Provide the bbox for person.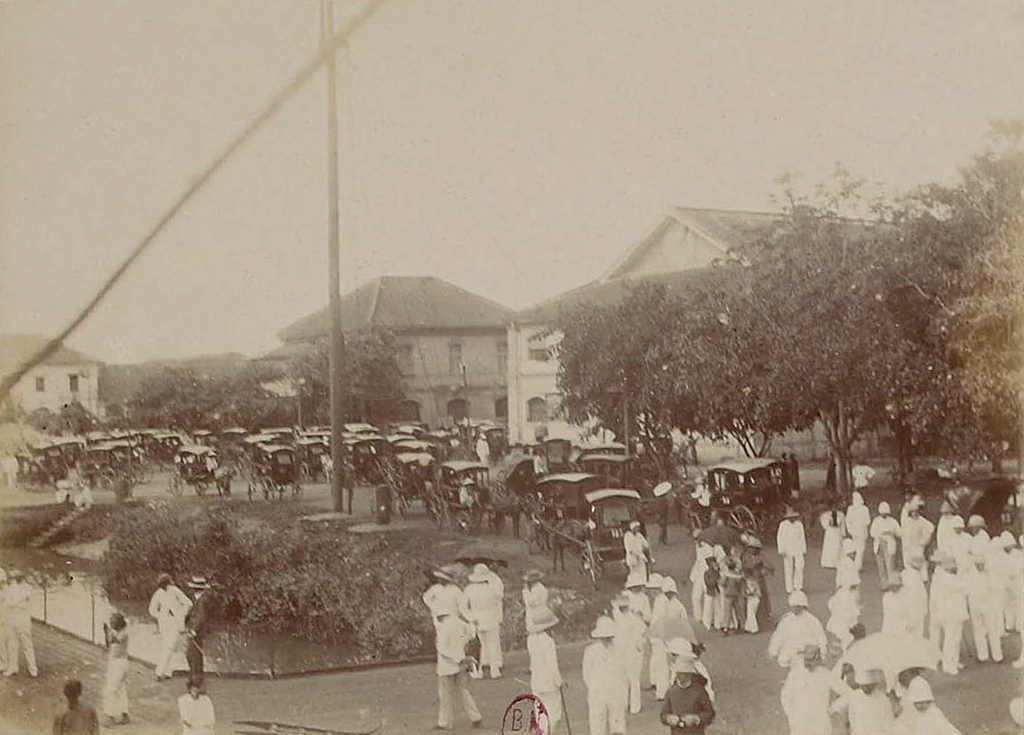
781/648/852/734.
